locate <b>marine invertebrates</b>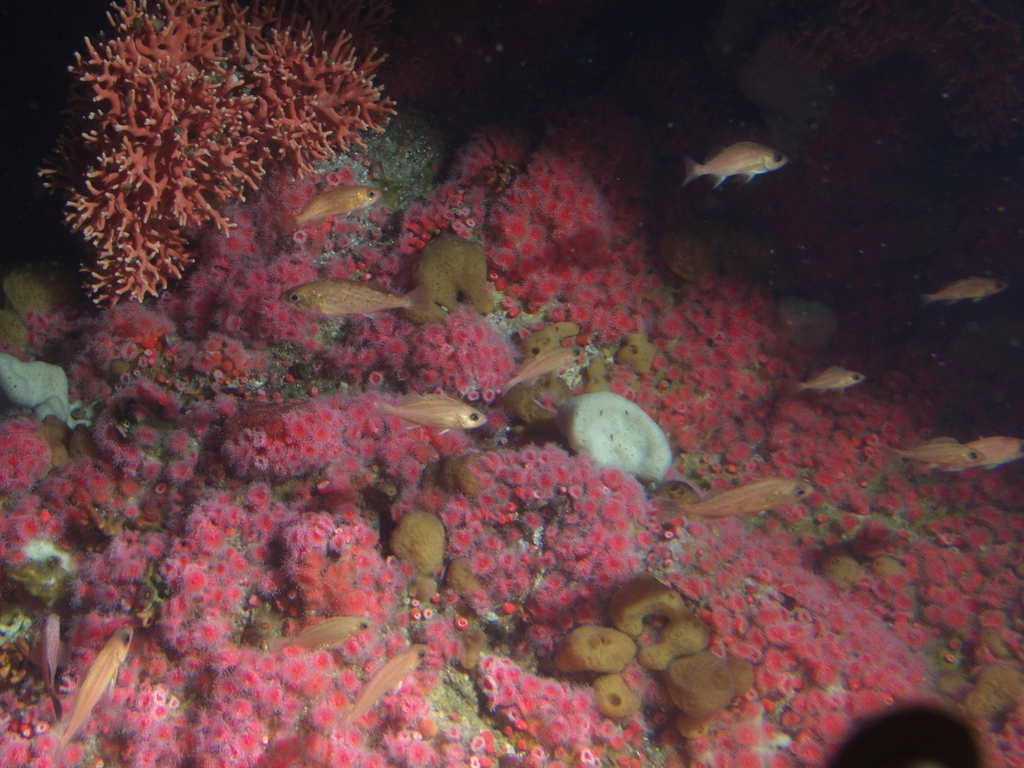
x1=461, y1=635, x2=616, y2=763
